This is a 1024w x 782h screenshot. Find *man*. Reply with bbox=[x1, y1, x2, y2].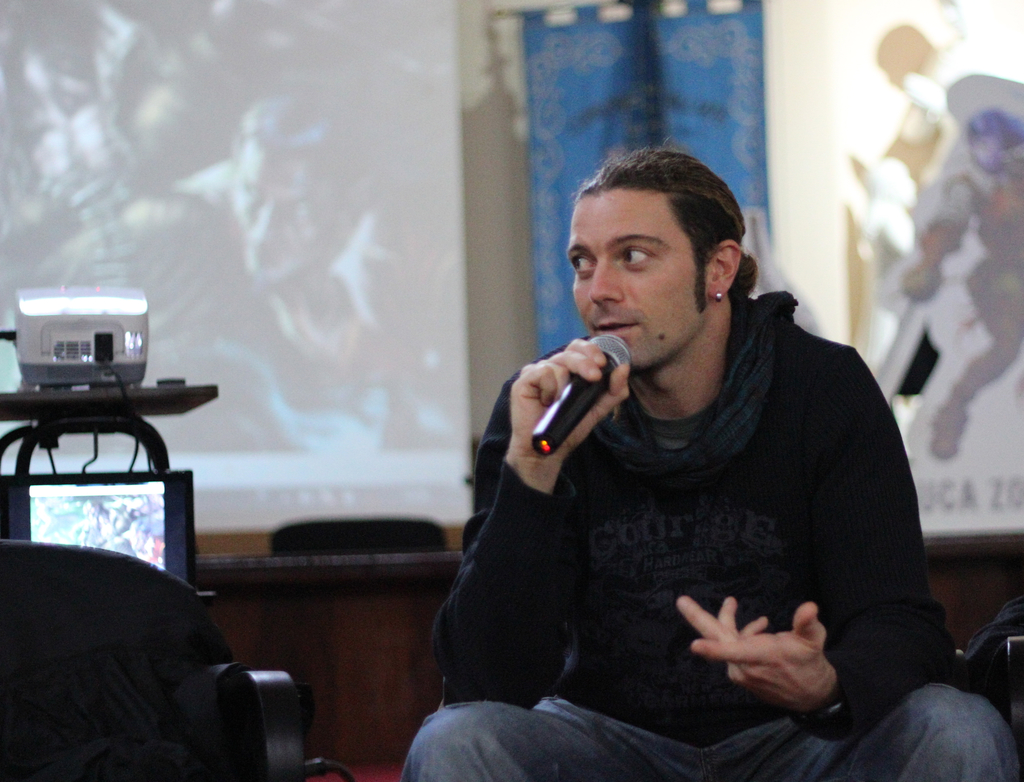
bbox=[412, 150, 937, 755].
